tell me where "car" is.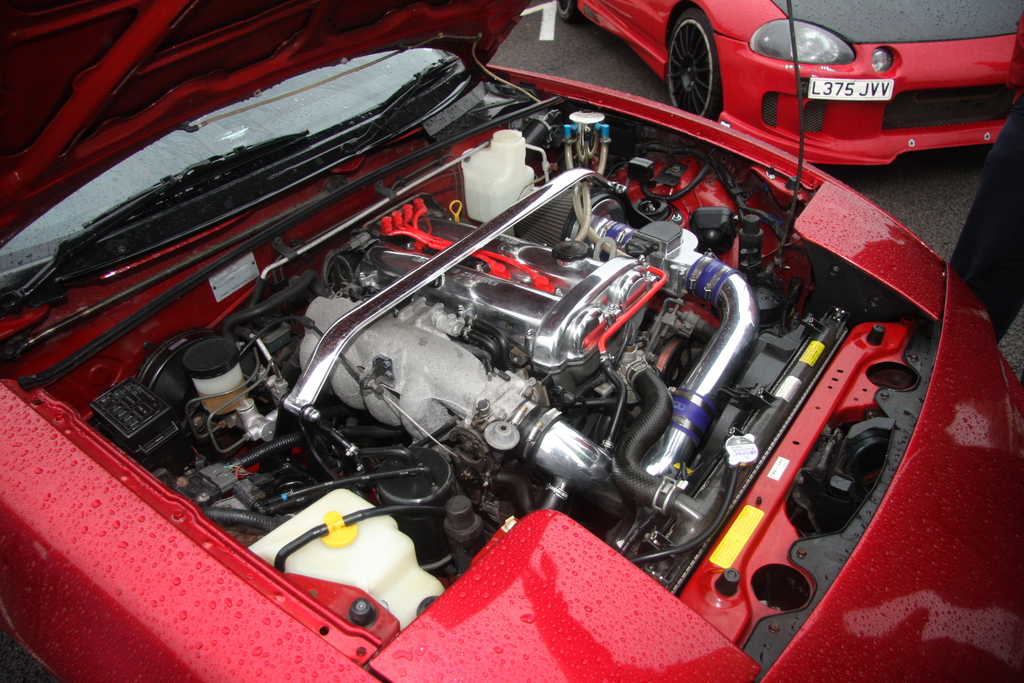
"car" is at [0, 0, 1023, 682].
